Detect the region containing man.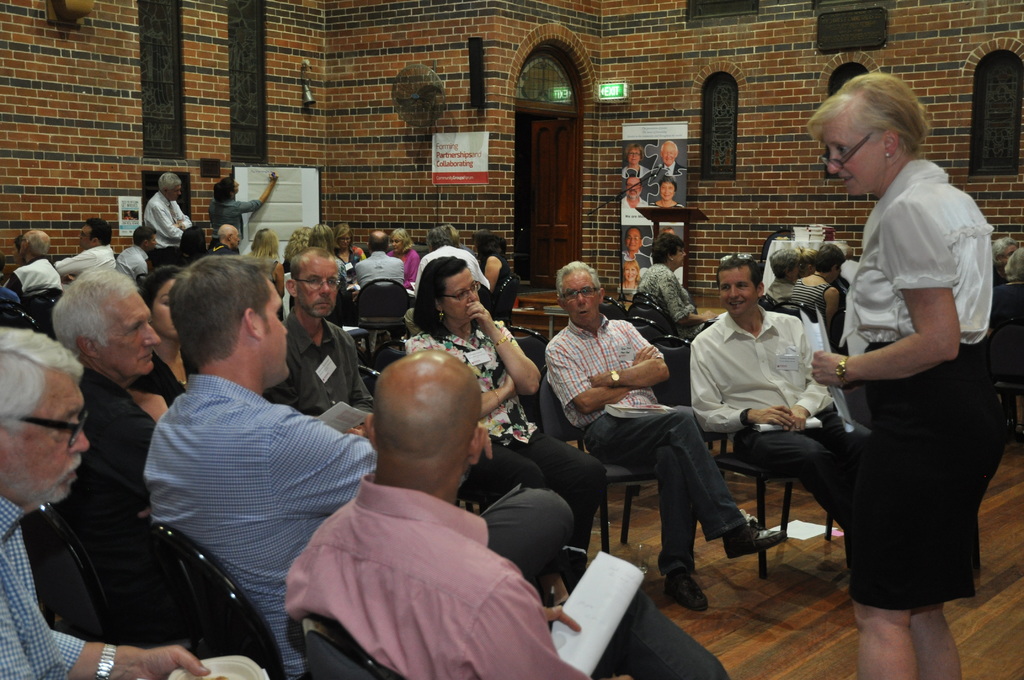
box(534, 262, 781, 615).
